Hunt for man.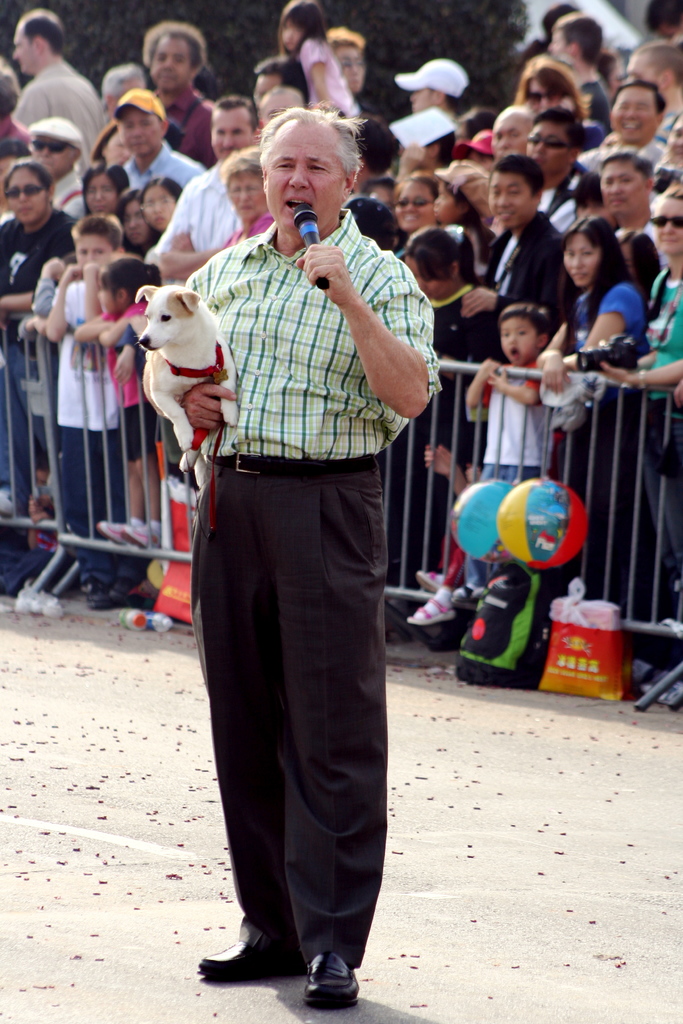
Hunted down at (x1=320, y1=28, x2=366, y2=95).
